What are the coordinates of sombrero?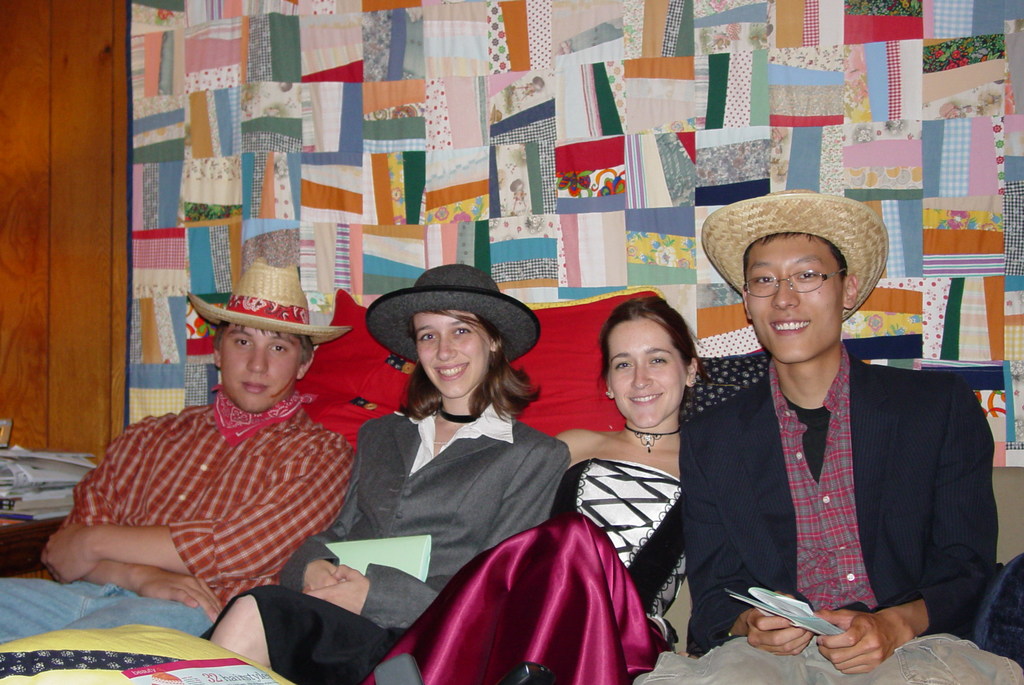
(left=702, top=184, right=890, bottom=348).
